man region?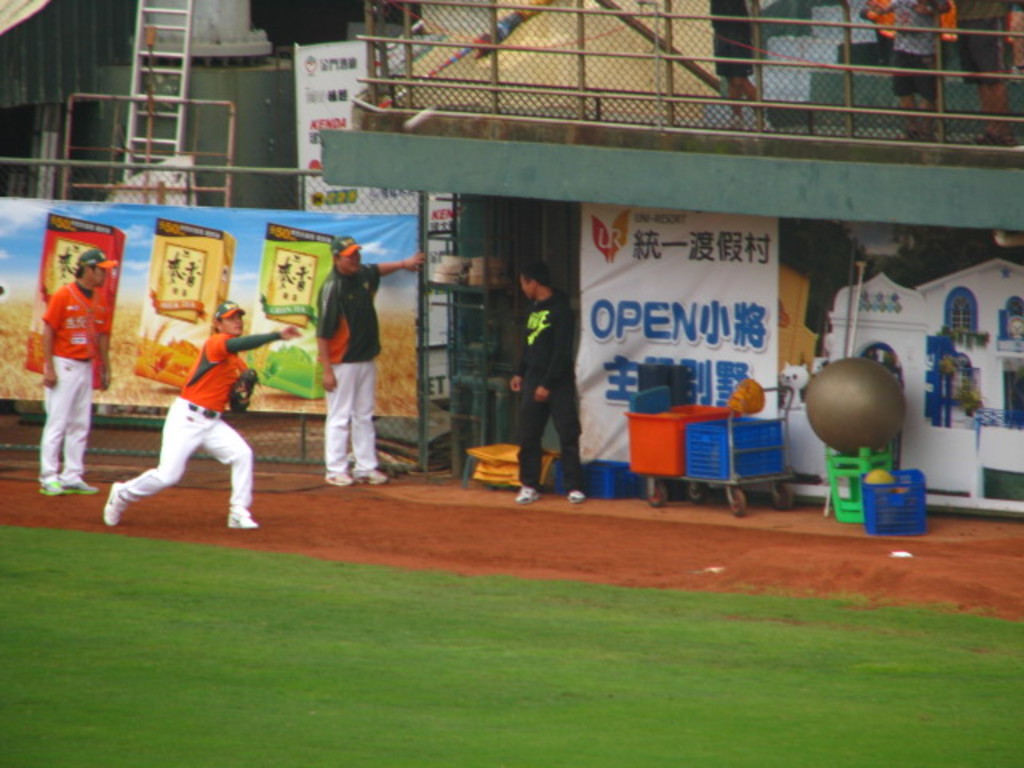
949, 0, 1019, 155
